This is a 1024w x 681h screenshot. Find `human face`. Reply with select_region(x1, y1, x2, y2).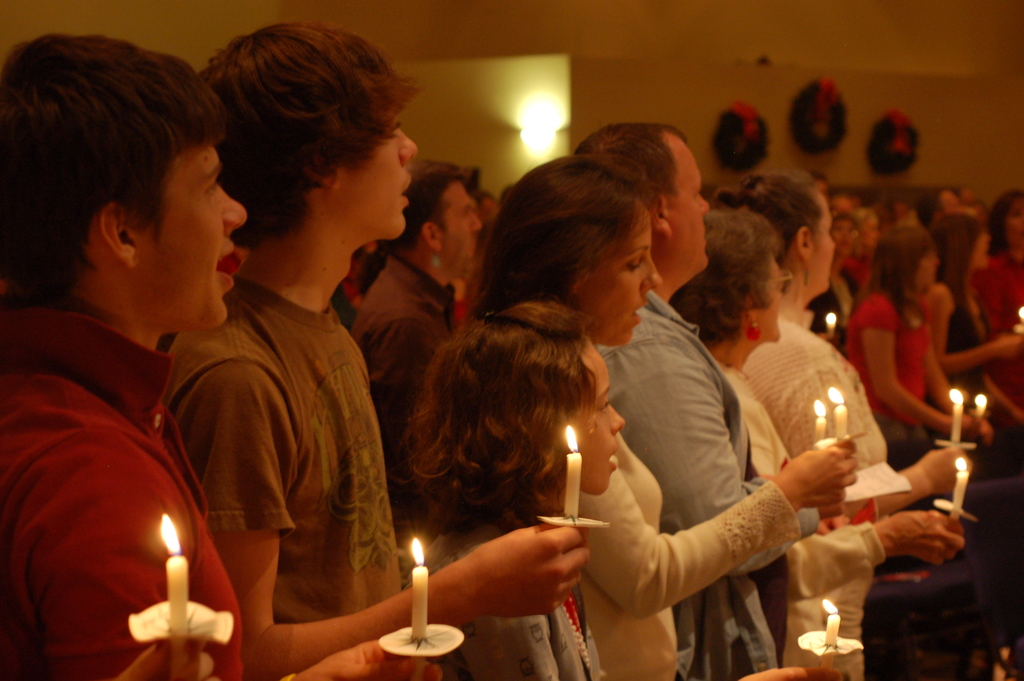
select_region(442, 179, 483, 272).
